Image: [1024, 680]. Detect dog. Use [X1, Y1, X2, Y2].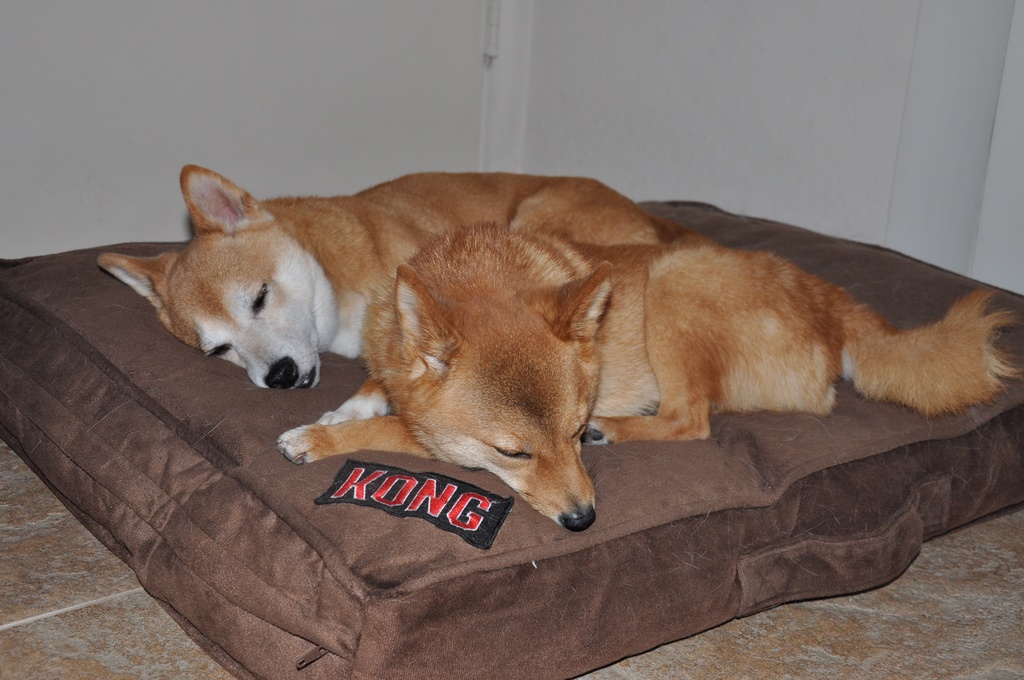
[89, 166, 705, 394].
